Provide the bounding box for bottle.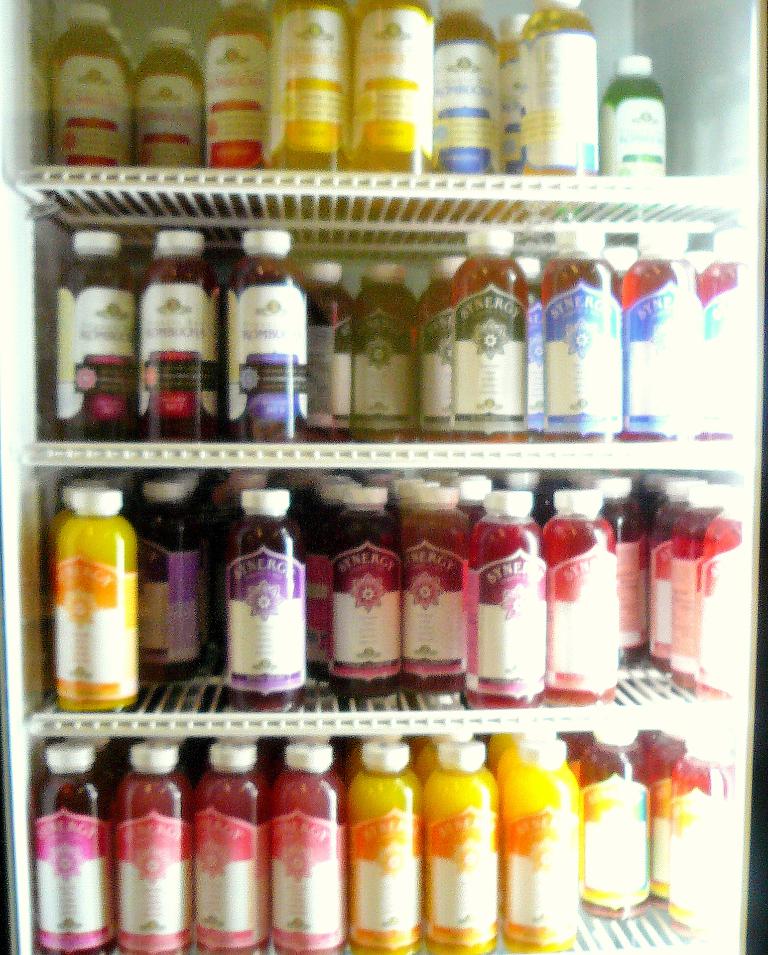
132/28/204/167.
